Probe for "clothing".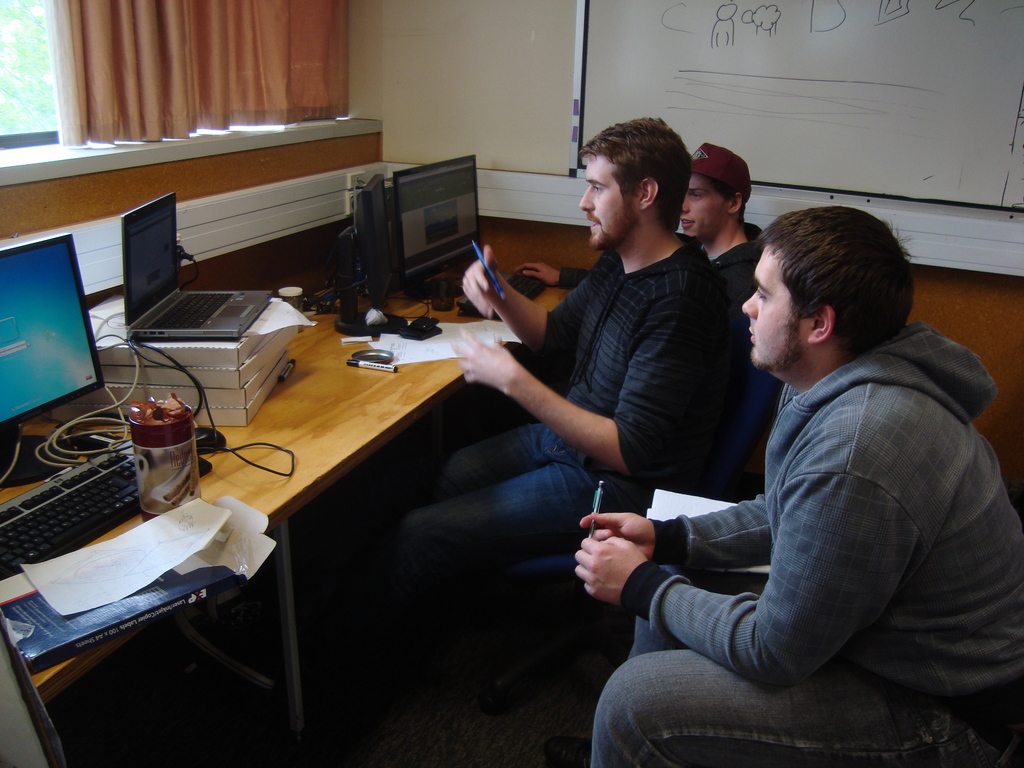
Probe result: bbox(385, 230, 753, 598).
